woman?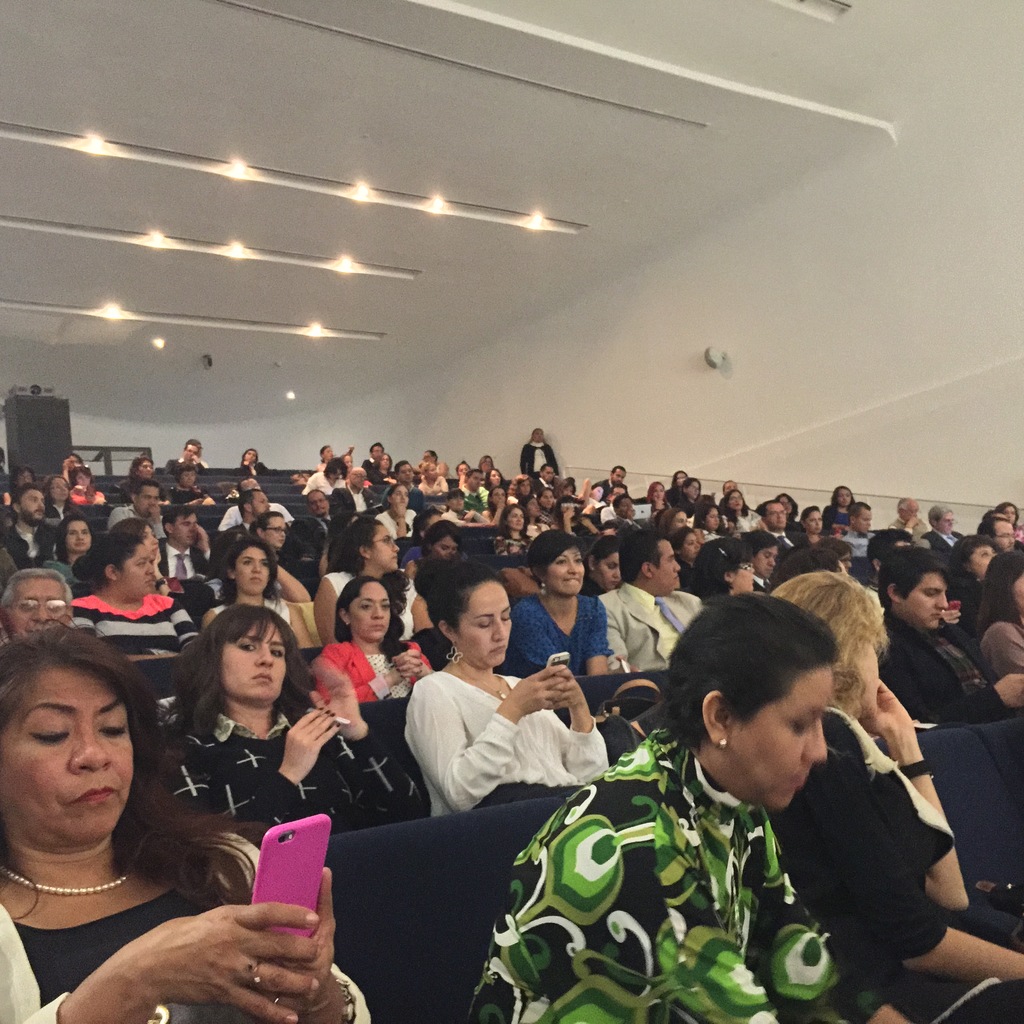
[left=319, top=522, right=433, bottom=631]
